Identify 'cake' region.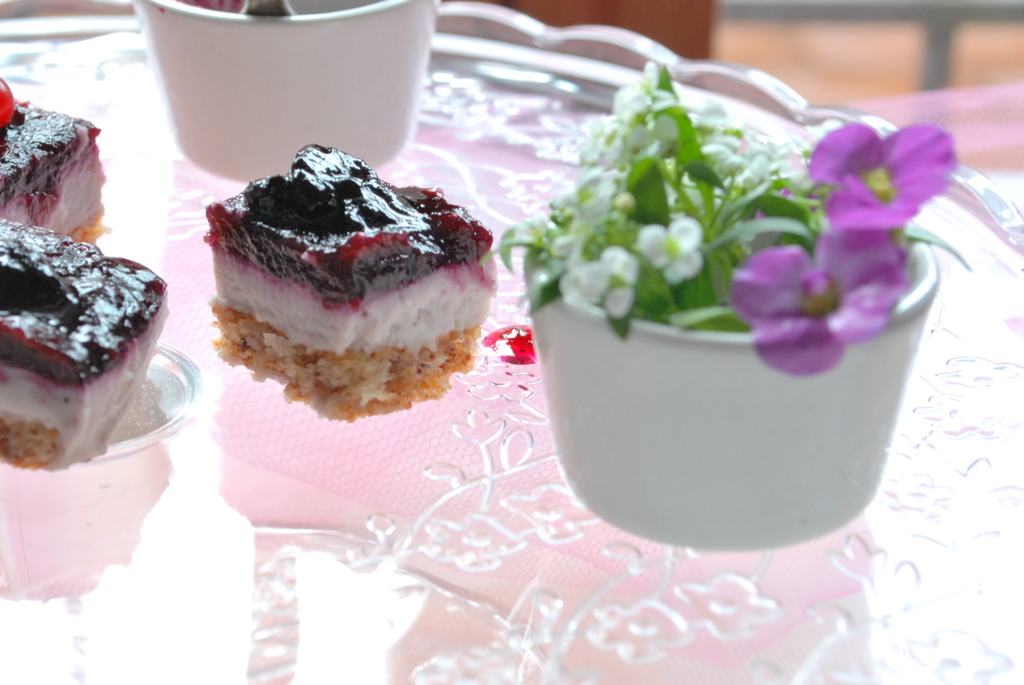
Region: 0:70:104:228.
